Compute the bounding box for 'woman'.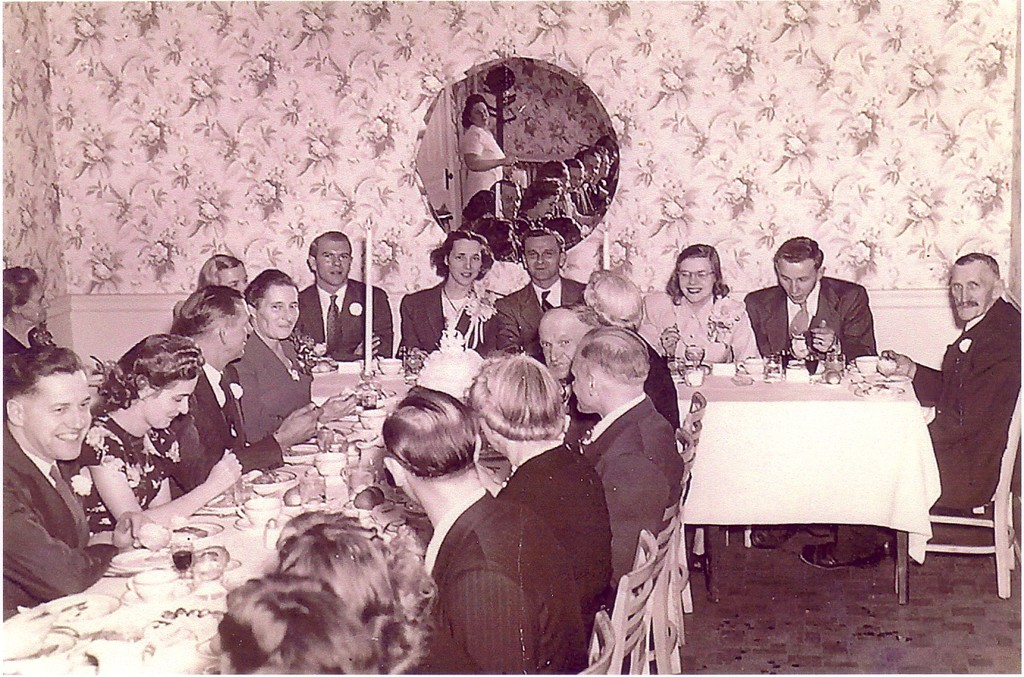
67,331,244,553.
